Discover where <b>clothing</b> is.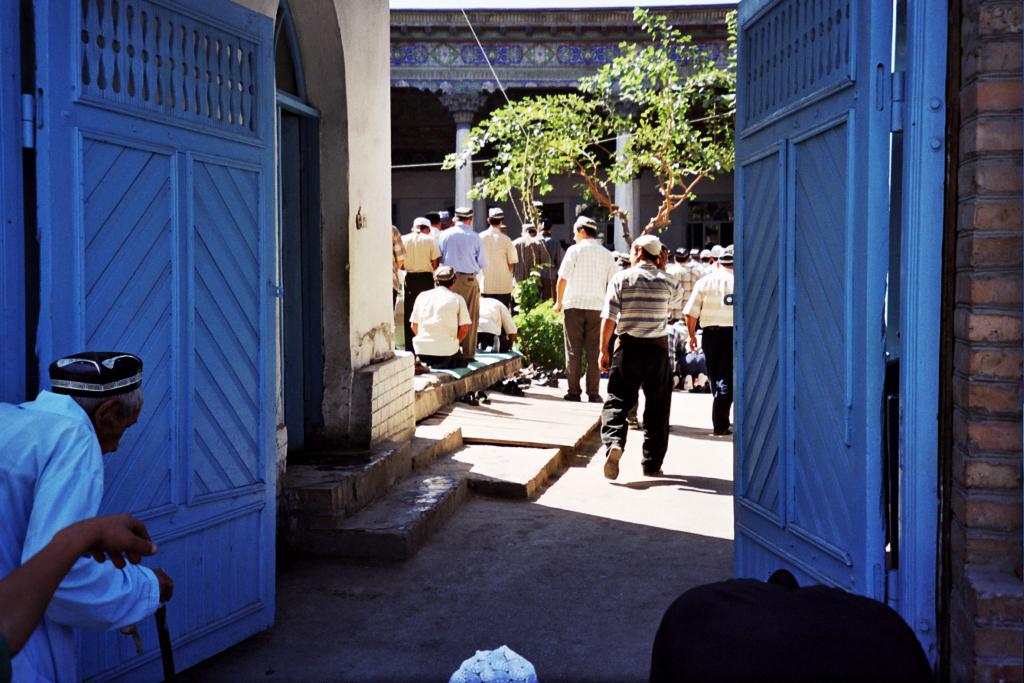
Discovered at [left=675, top=257, right=696, bottom=305].
